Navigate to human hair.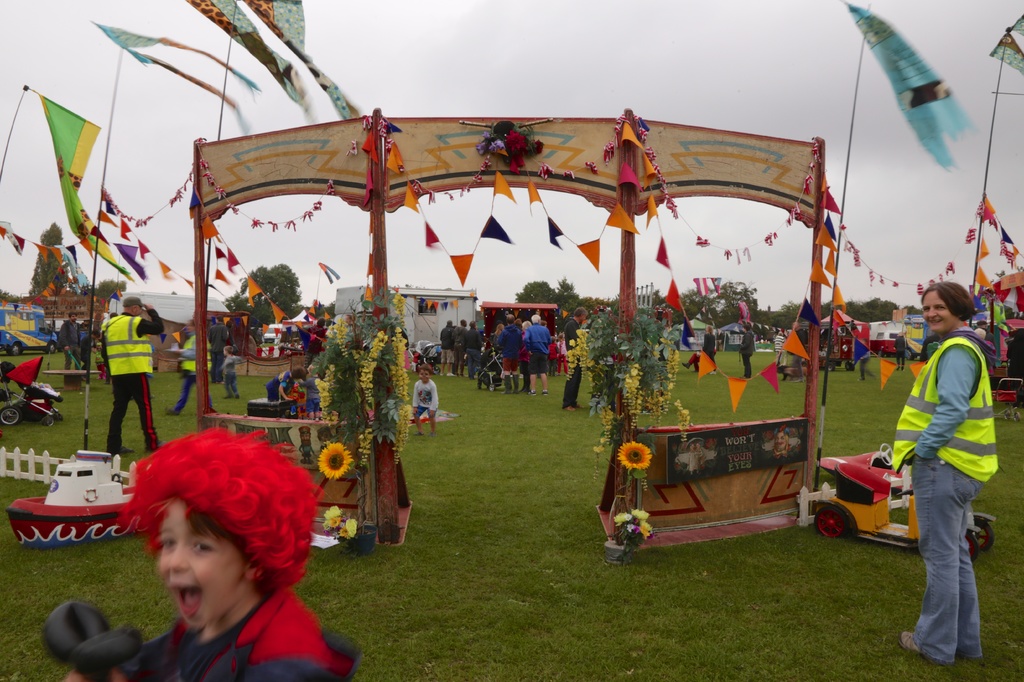
Navigation target: 469, 320, 475, 326.
